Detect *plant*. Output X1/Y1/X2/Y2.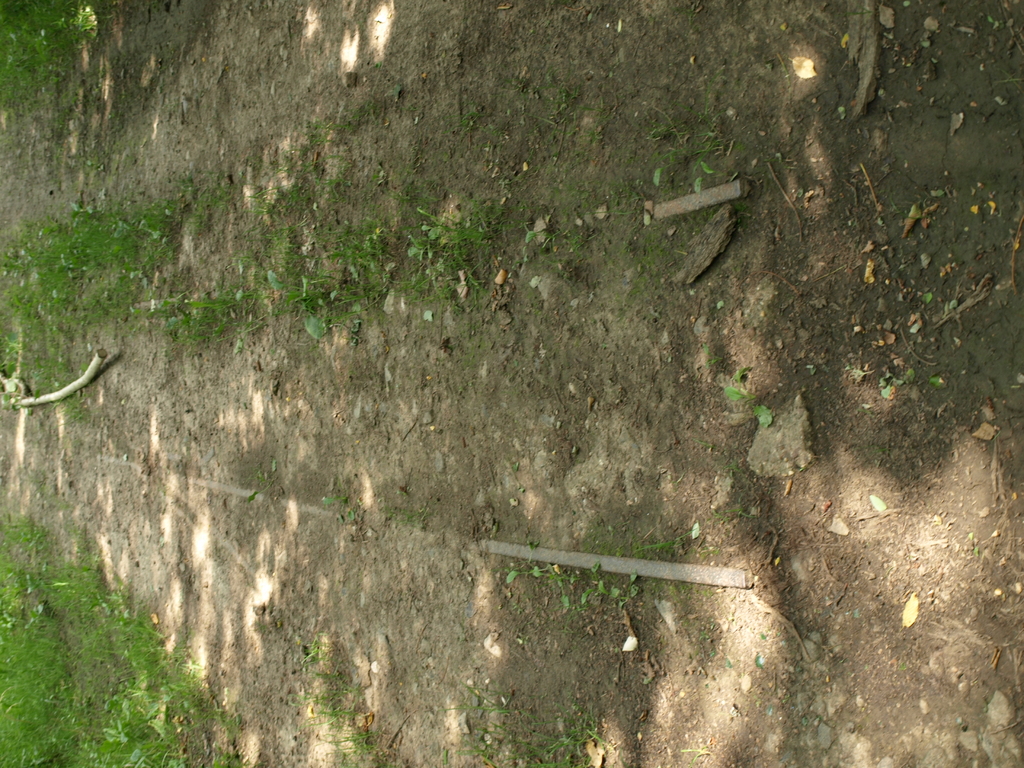
324/490/346/511.
